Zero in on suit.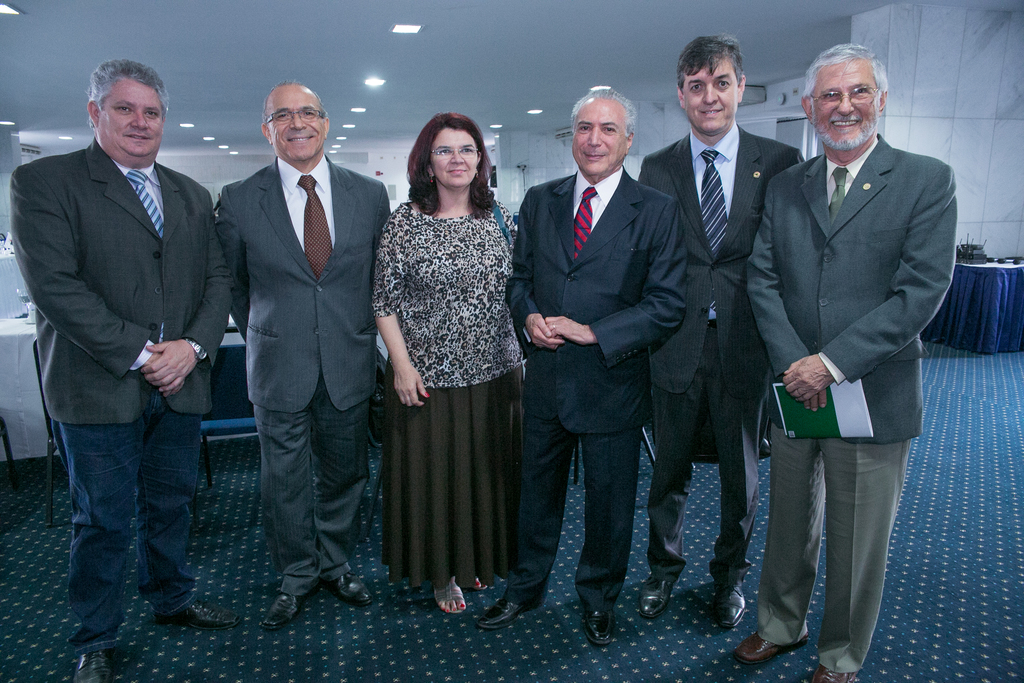
Zeroed in: (637, 117, 810, 390).
